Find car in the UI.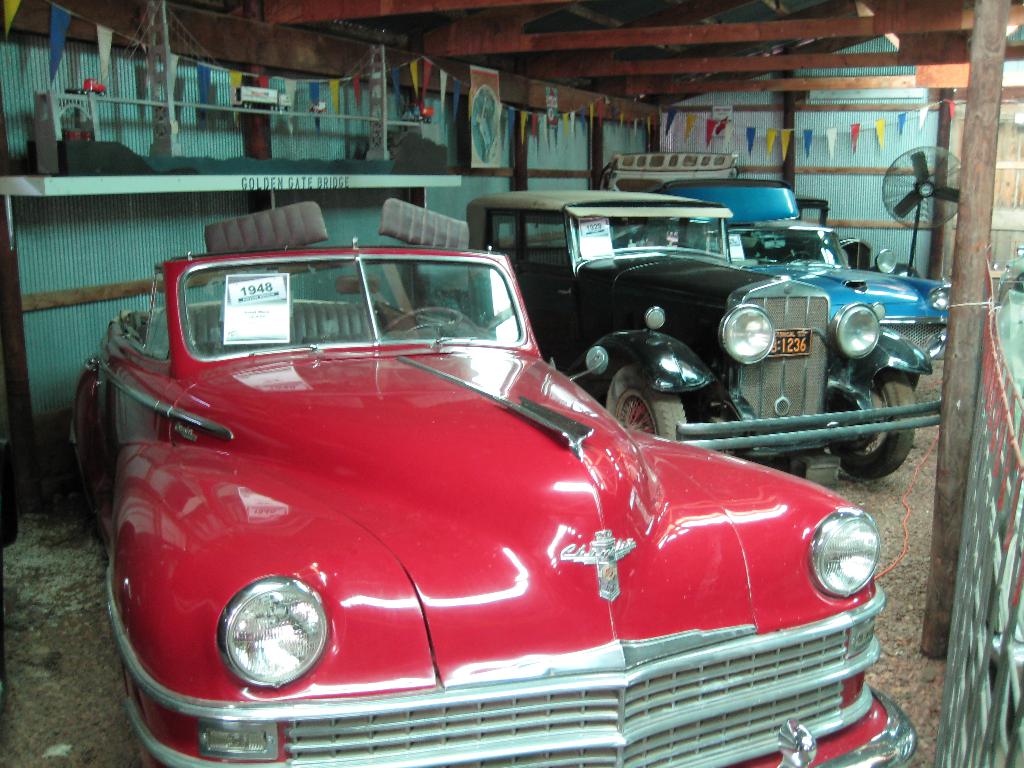
UI element at 989/250/1023/704.
